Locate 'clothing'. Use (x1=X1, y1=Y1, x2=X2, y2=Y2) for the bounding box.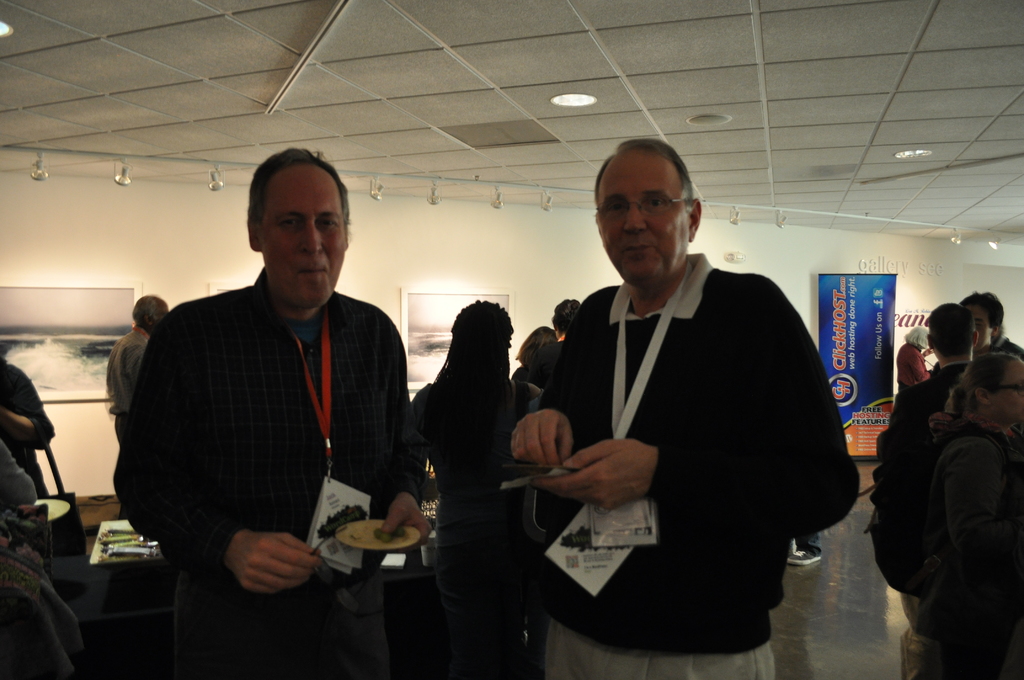
(x1=412, y1=366, x2=532, y2=679).
